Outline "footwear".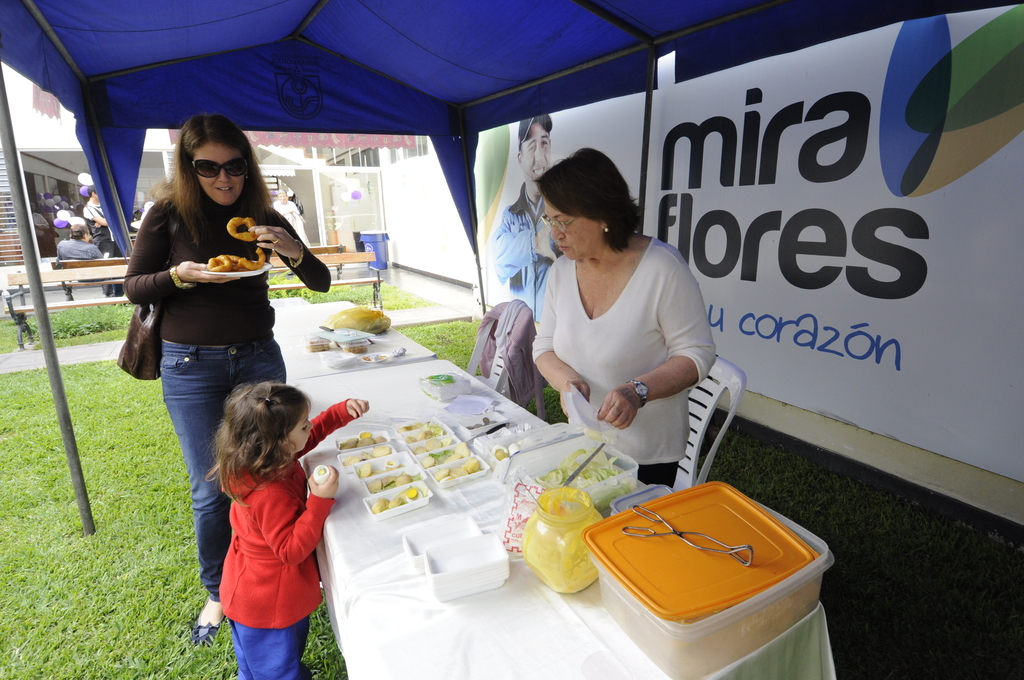
Outline: [193,600,227,642].
